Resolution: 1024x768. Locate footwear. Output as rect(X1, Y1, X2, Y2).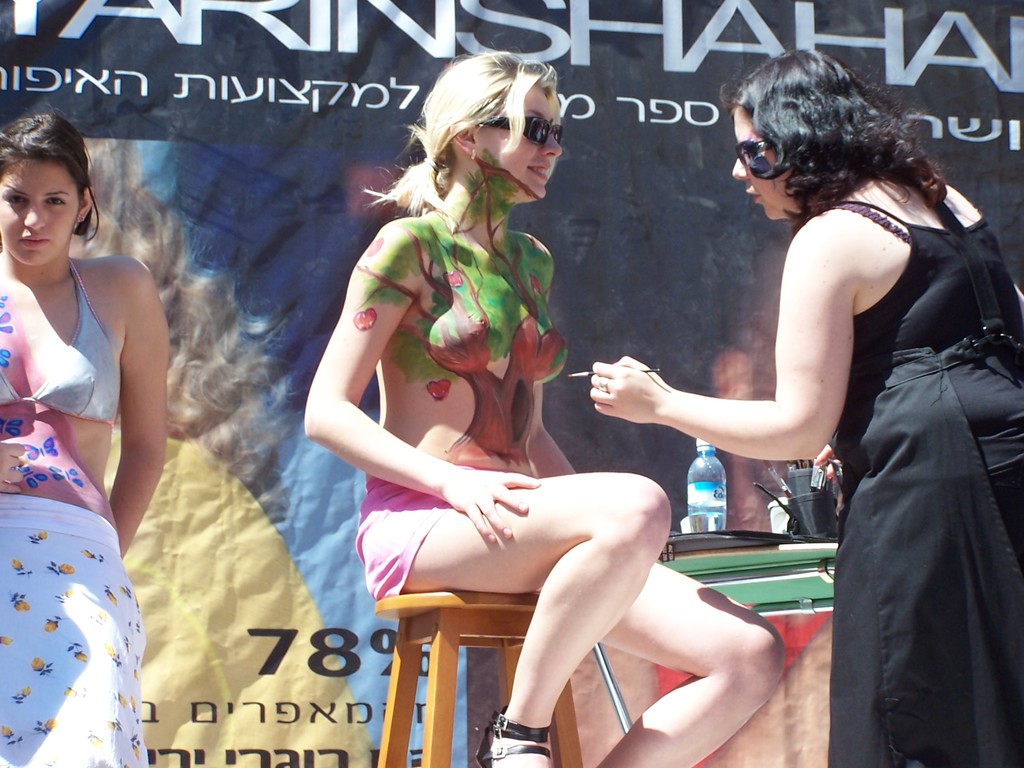
rect(474, 705, 552, 767).
